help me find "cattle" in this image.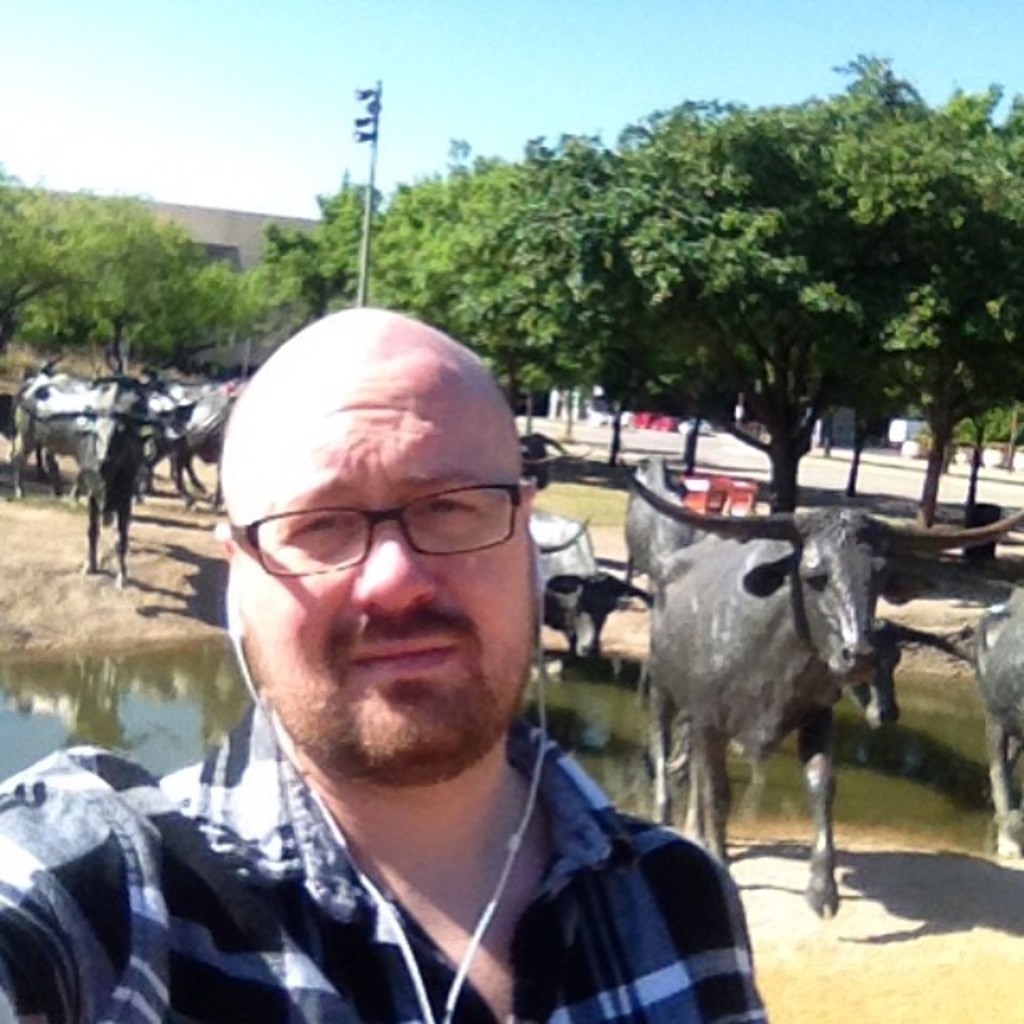
Found it: 845,618,957,733.
